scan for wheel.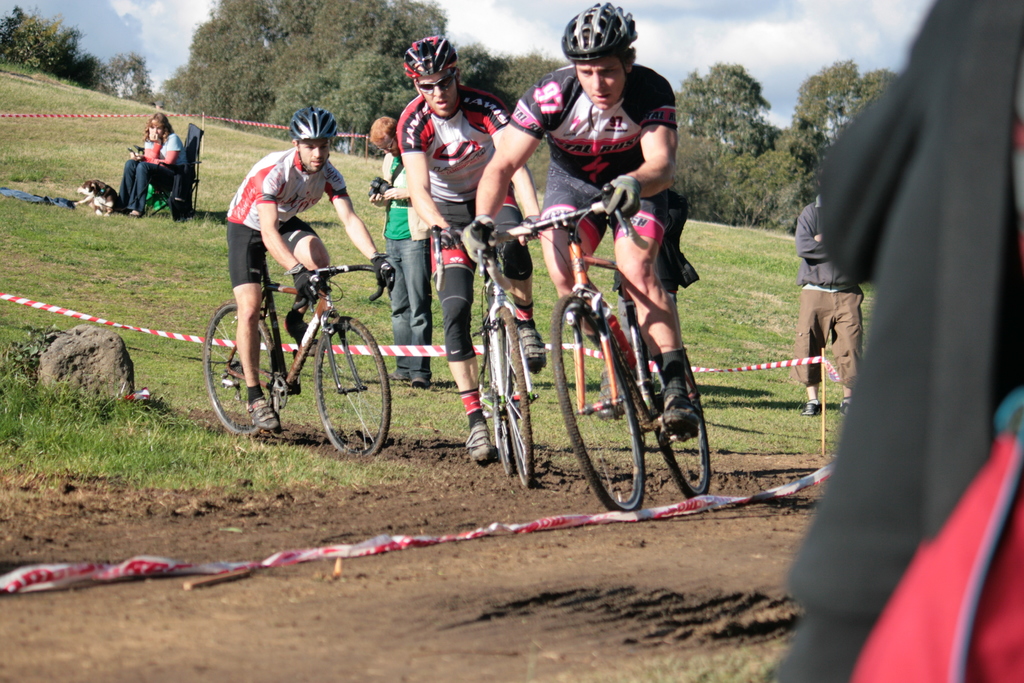
Scan result: locate(204, 304, 283, 432).
